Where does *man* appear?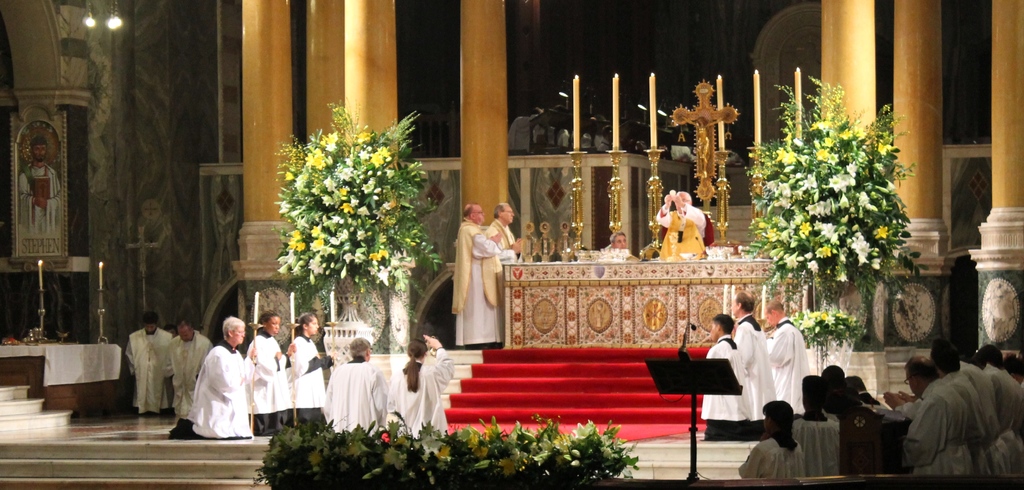
Appears at 932:332:1020:477.
